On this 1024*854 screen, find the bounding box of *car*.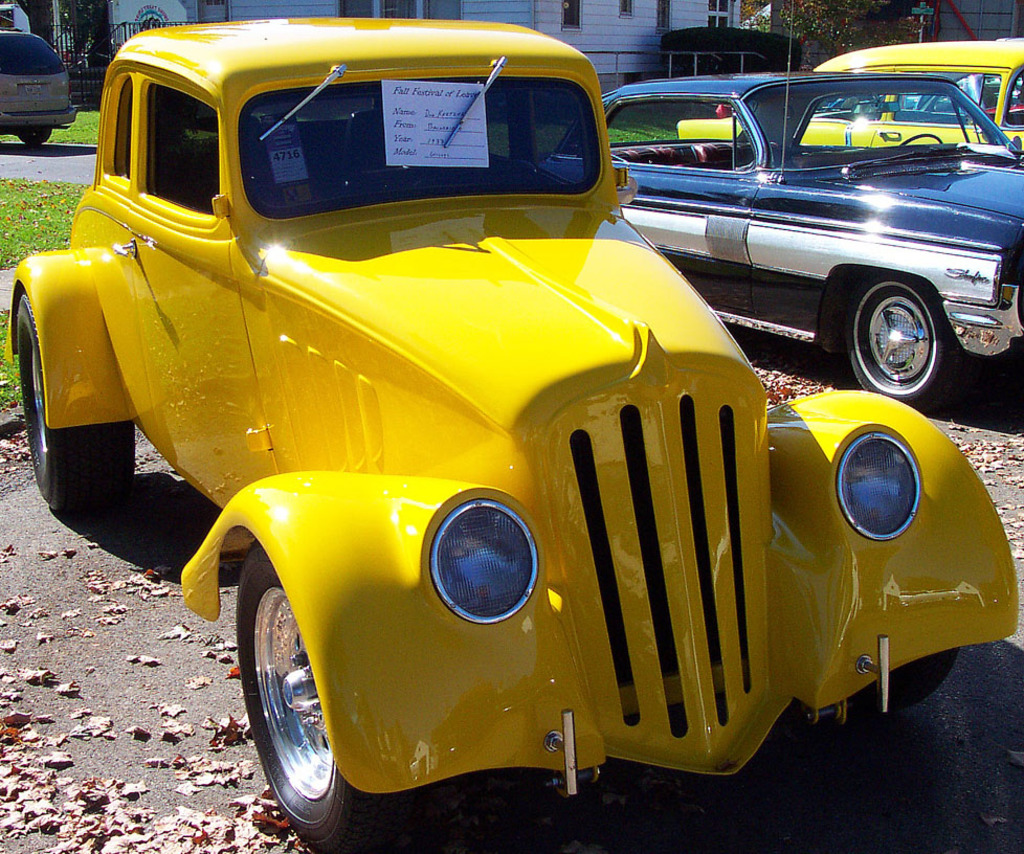
Bounding box: crop(549, 9, 1023, 412).
